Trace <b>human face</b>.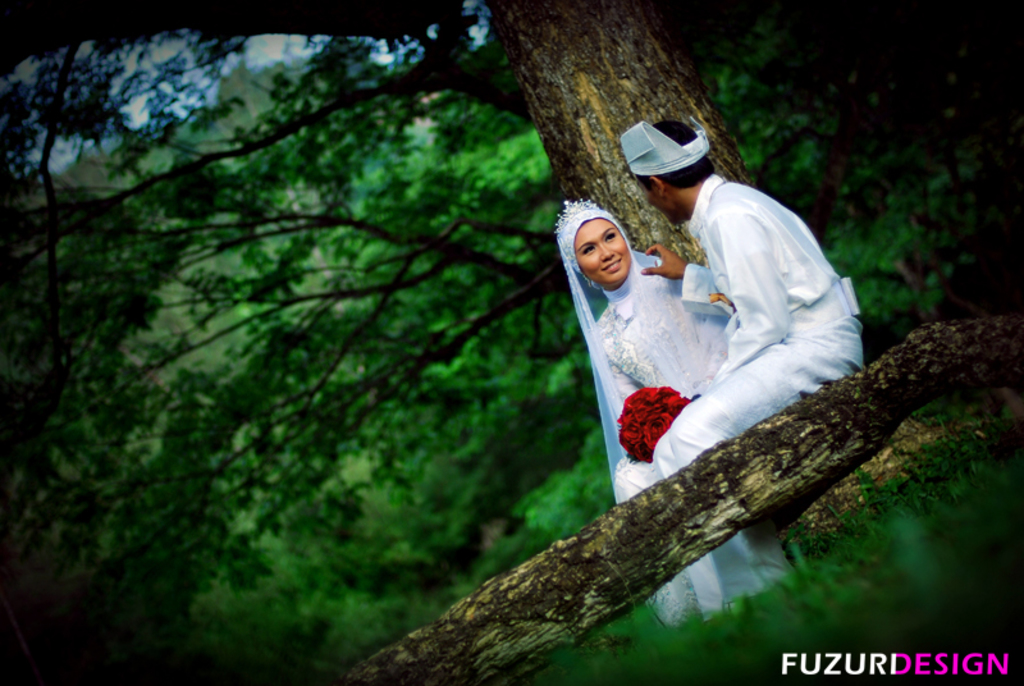
Traced to region(575, 219, 630, 285).
